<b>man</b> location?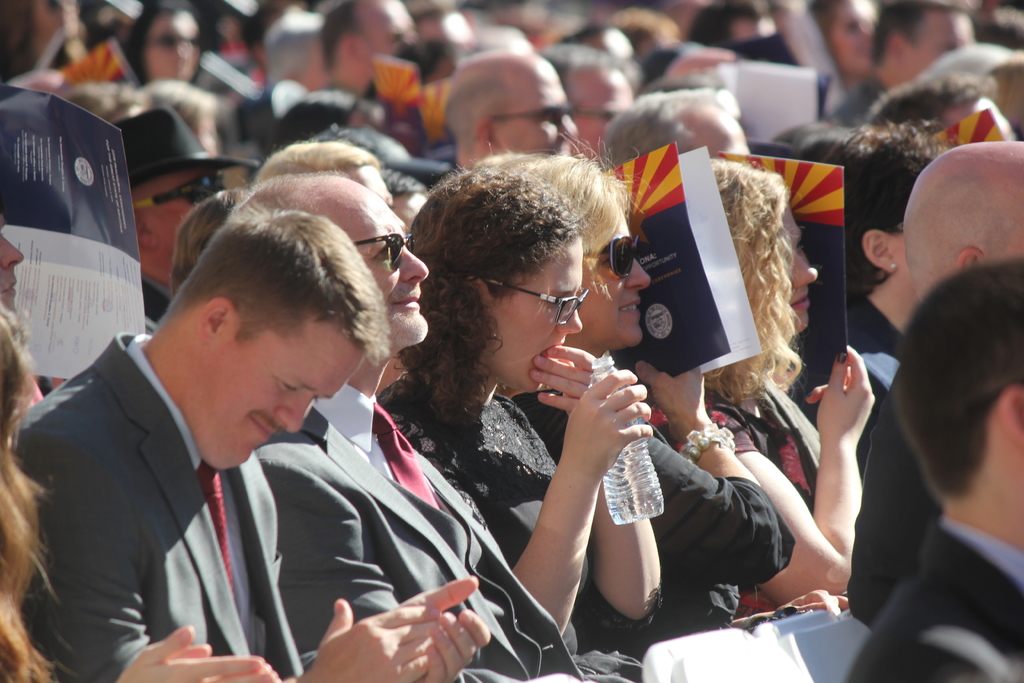
region(315, 0, 414, 104)
